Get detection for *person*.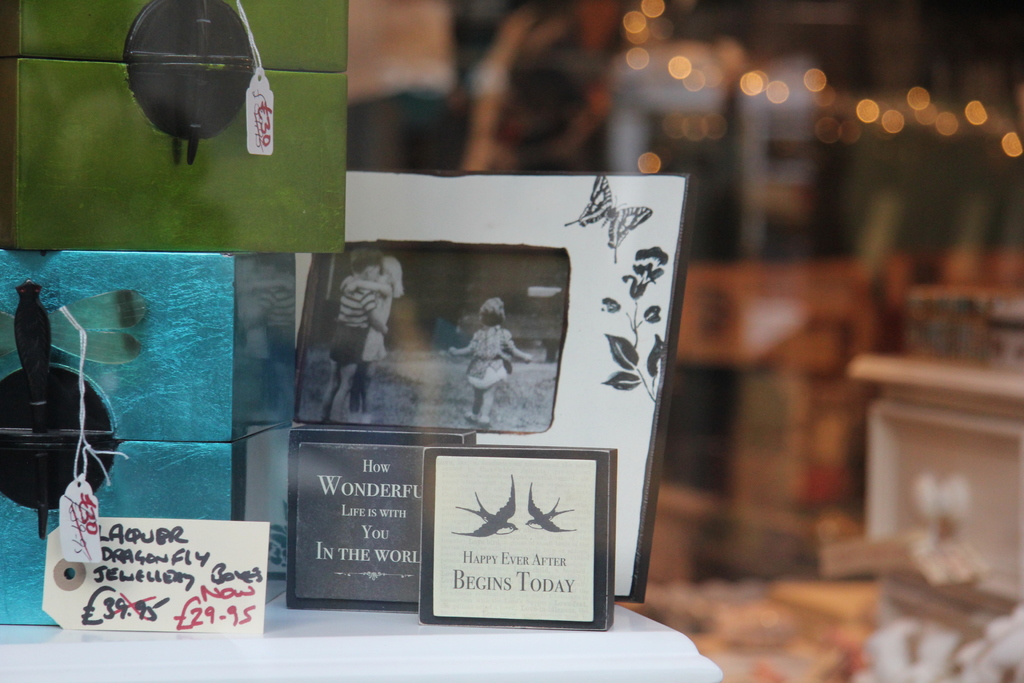
Detection: 325, 255, 383, 424.
